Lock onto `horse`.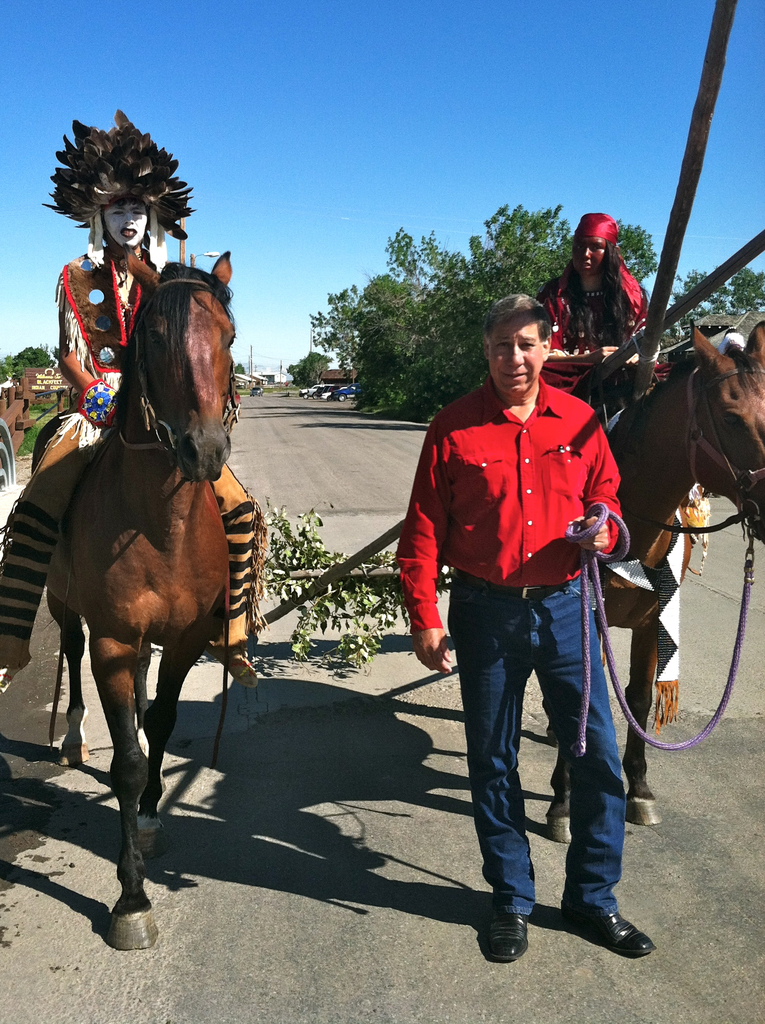
Locked: [40, 248, 233, 951].
